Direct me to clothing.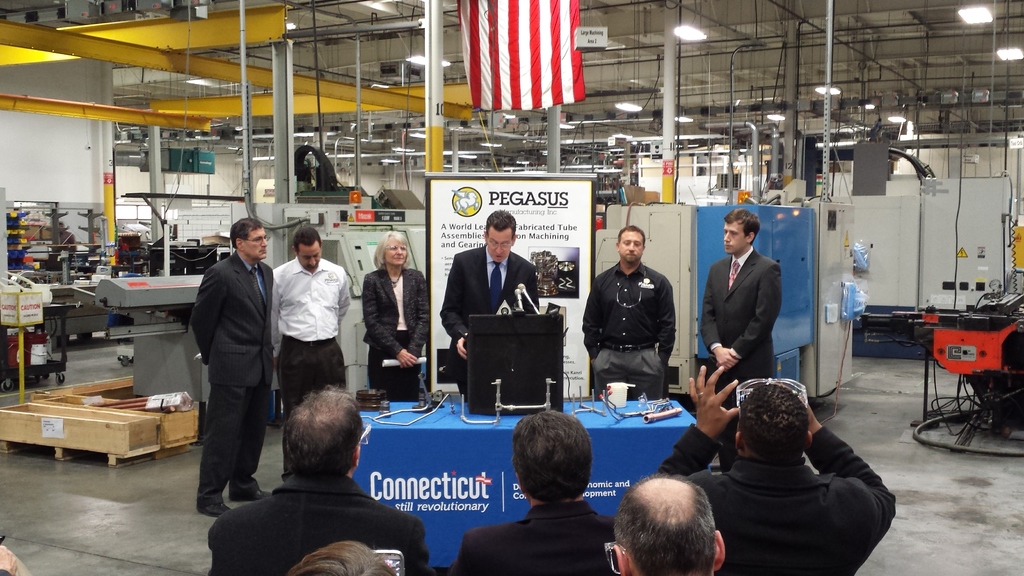
Direction: bbox(271, 255, 351, 426).
